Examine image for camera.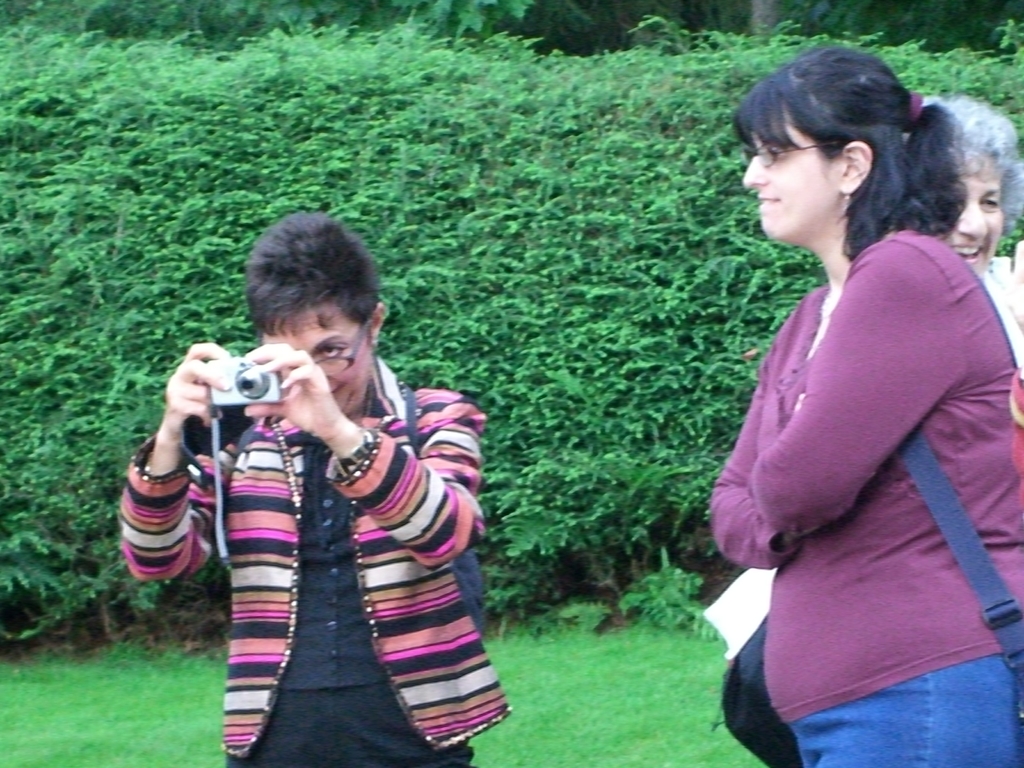
Examination result: bbox=[209, 359, 280, 404].
